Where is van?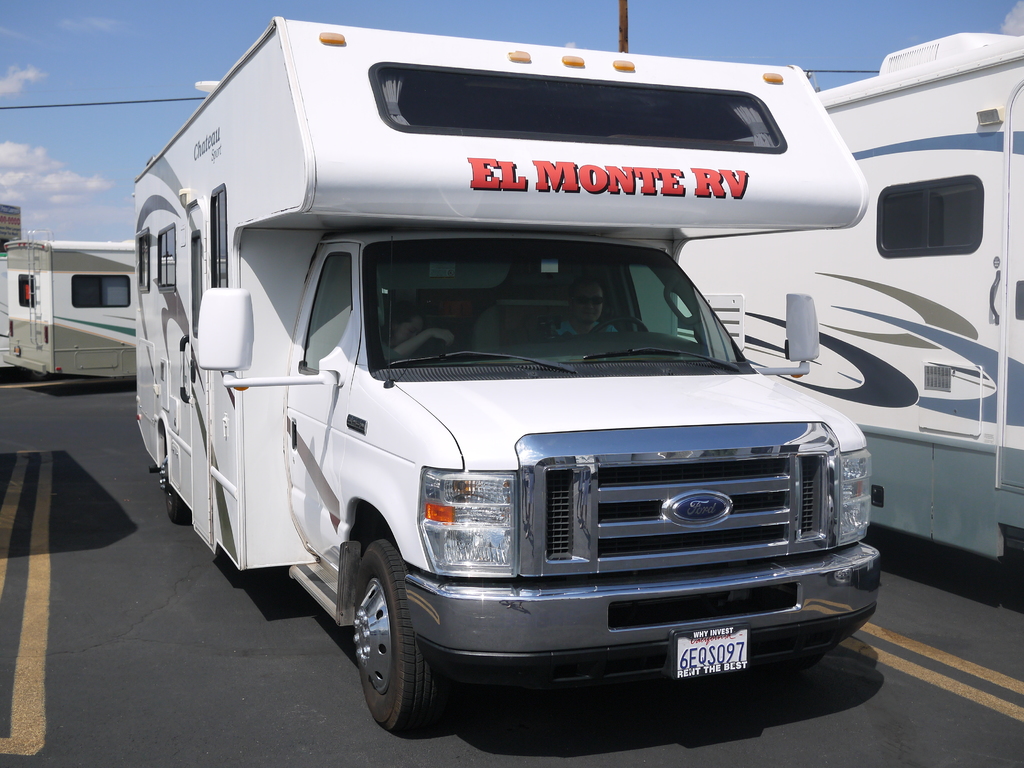
(left=1, top=228, right=136, bottom=378).
